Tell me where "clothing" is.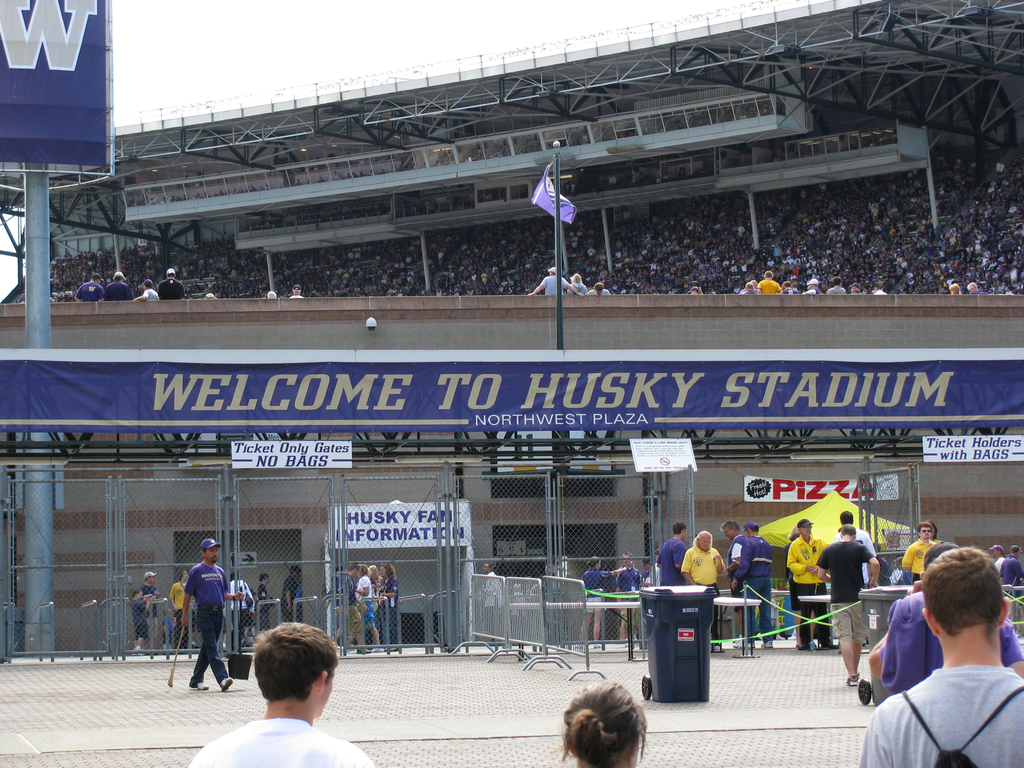
"clothing" is at bbox=[857, 525, 882, 558].
